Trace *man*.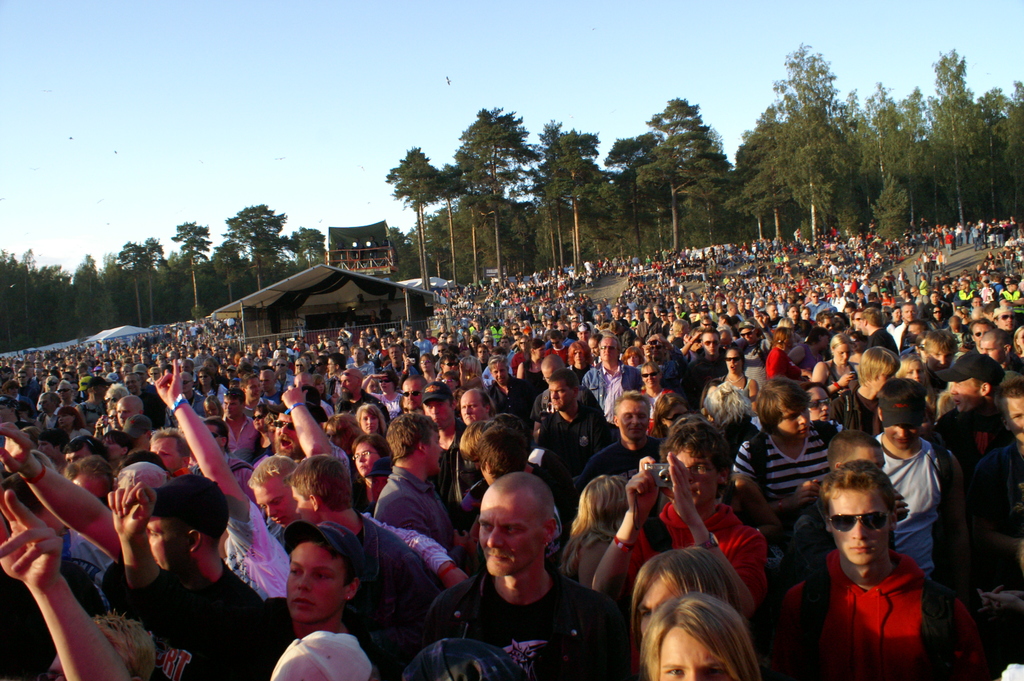
Traced to (462, 388, 493, 424).
